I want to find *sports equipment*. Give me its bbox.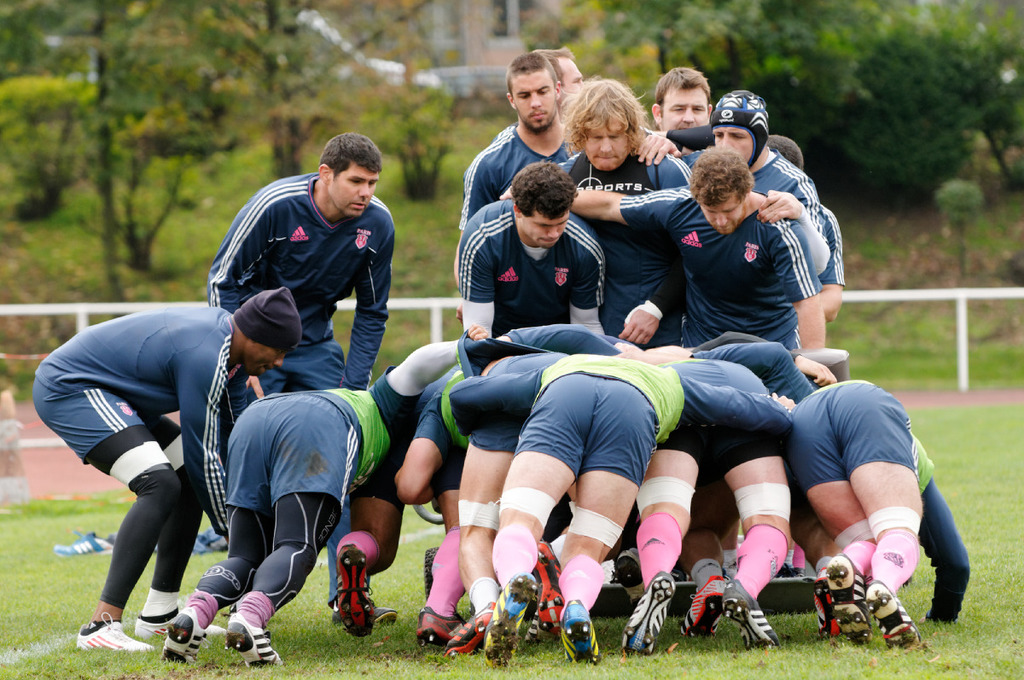
x1=160 y1=612 x2=207 y2=660.
